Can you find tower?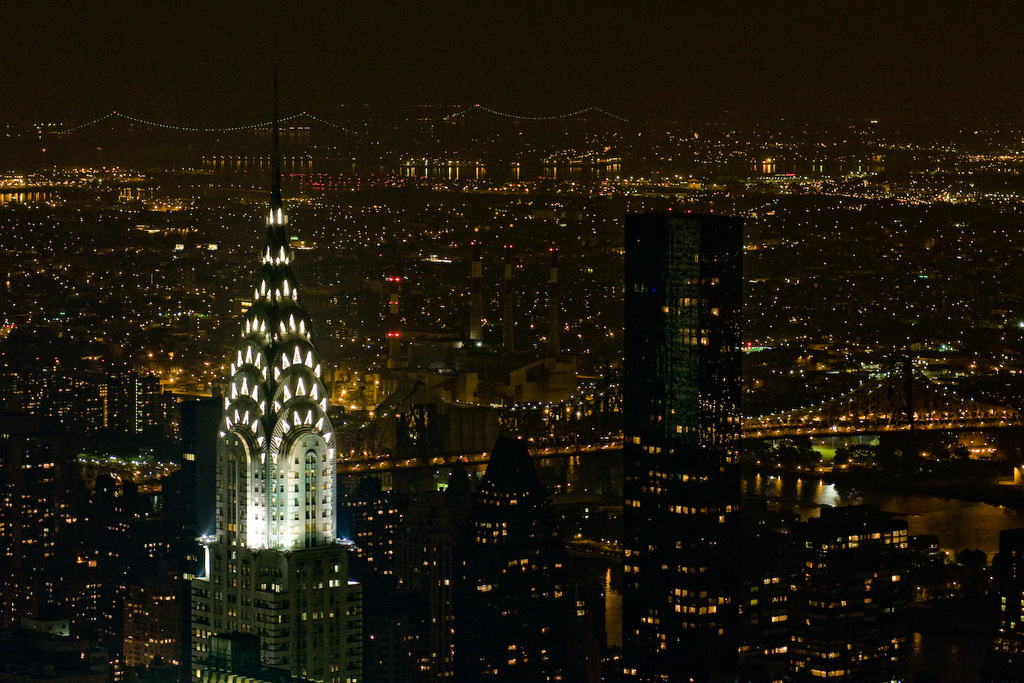
Yes, bounding box: <bbox>184, 70, 364, 682</bbox>.
